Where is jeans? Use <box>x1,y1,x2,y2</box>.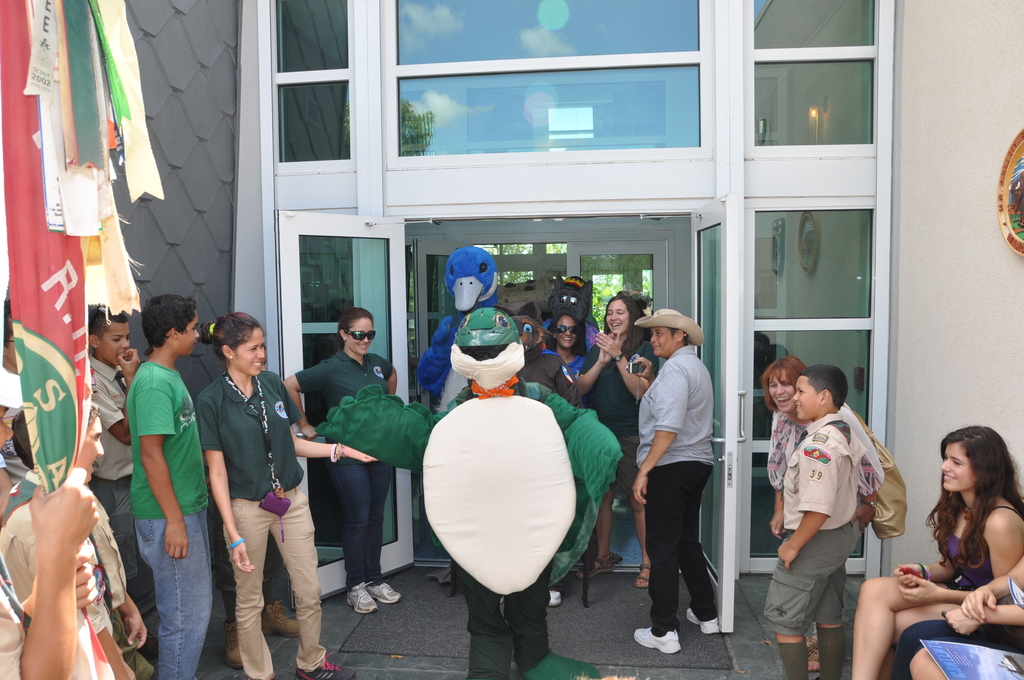
<box>650,455,726,622</box>.
